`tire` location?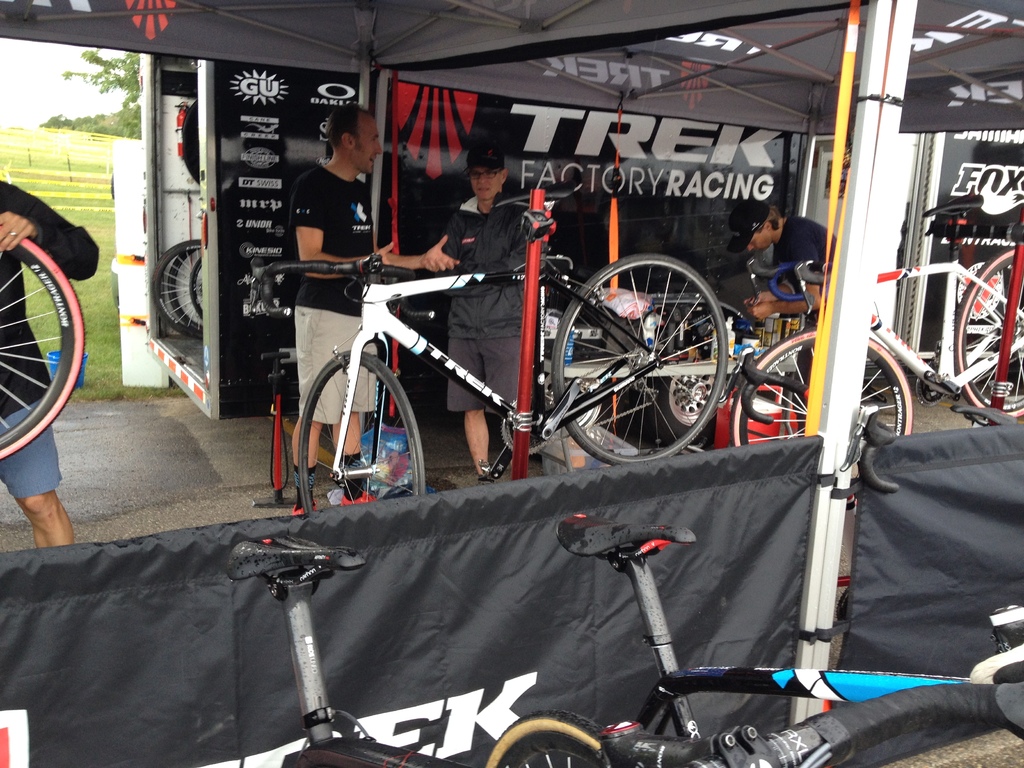
{"left": 190, "top": 255, "right": 205, "bottom": 316}
